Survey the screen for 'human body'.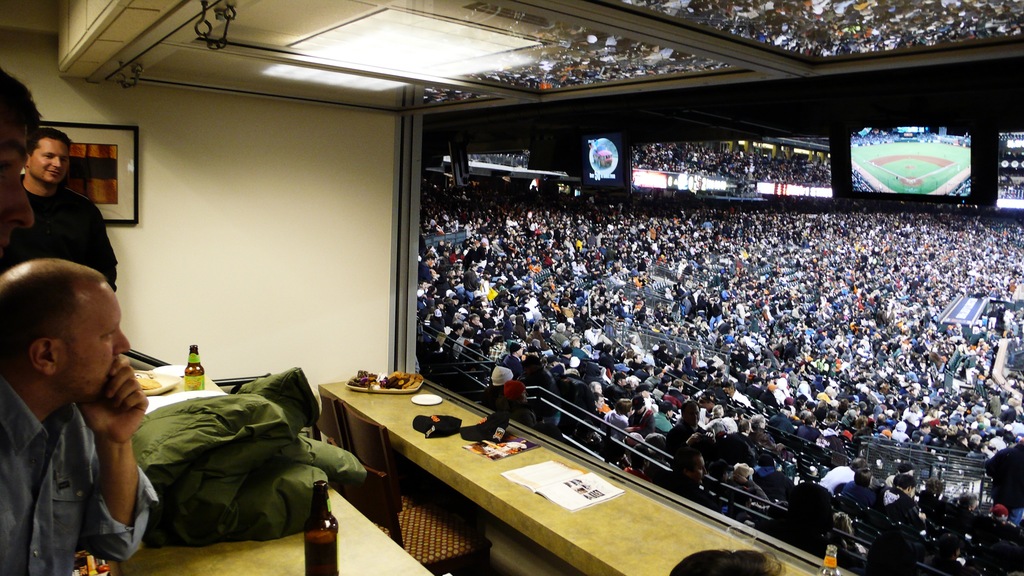
Survey found: 908,248,943,250.
